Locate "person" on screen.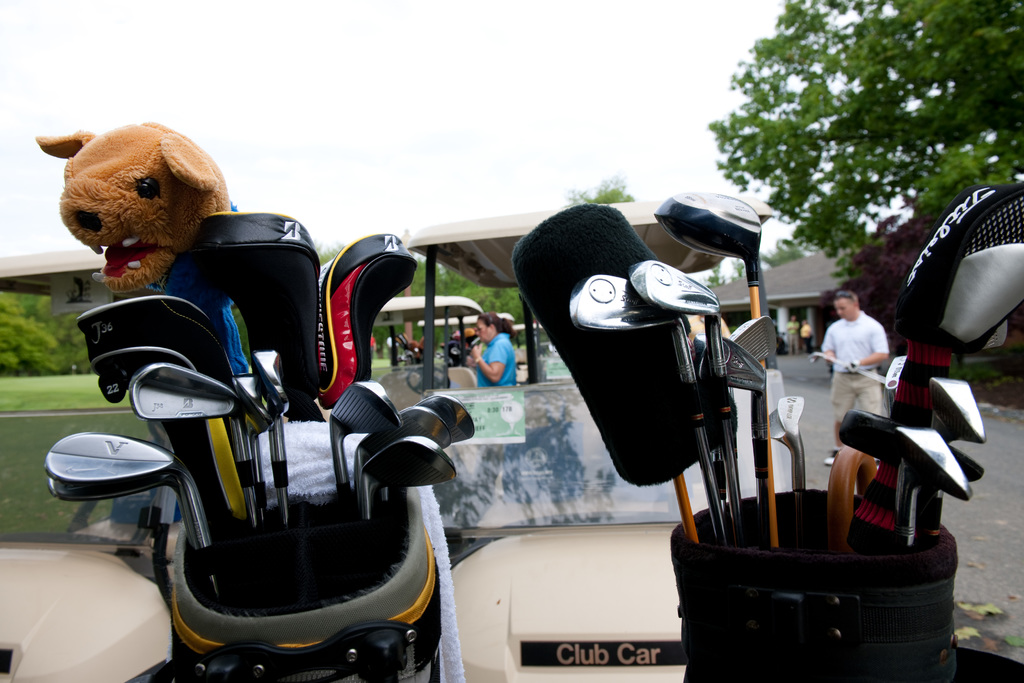
On screen at locate(801, 317, 815, 358).
